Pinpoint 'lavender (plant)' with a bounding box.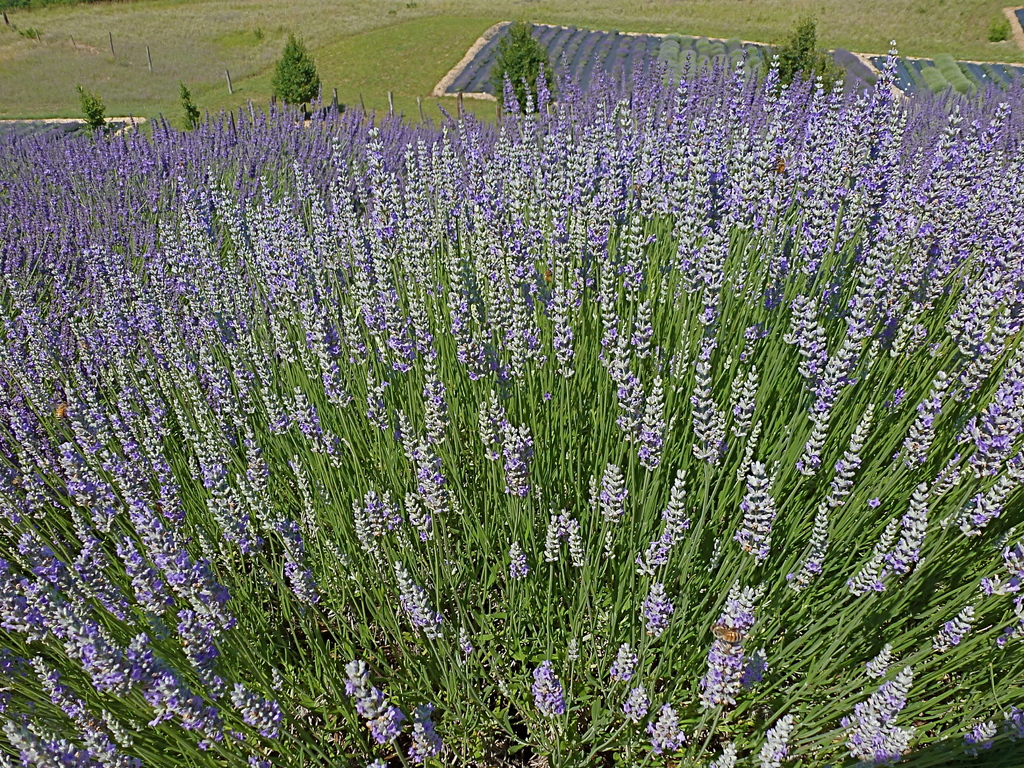
421 351 455 445.
